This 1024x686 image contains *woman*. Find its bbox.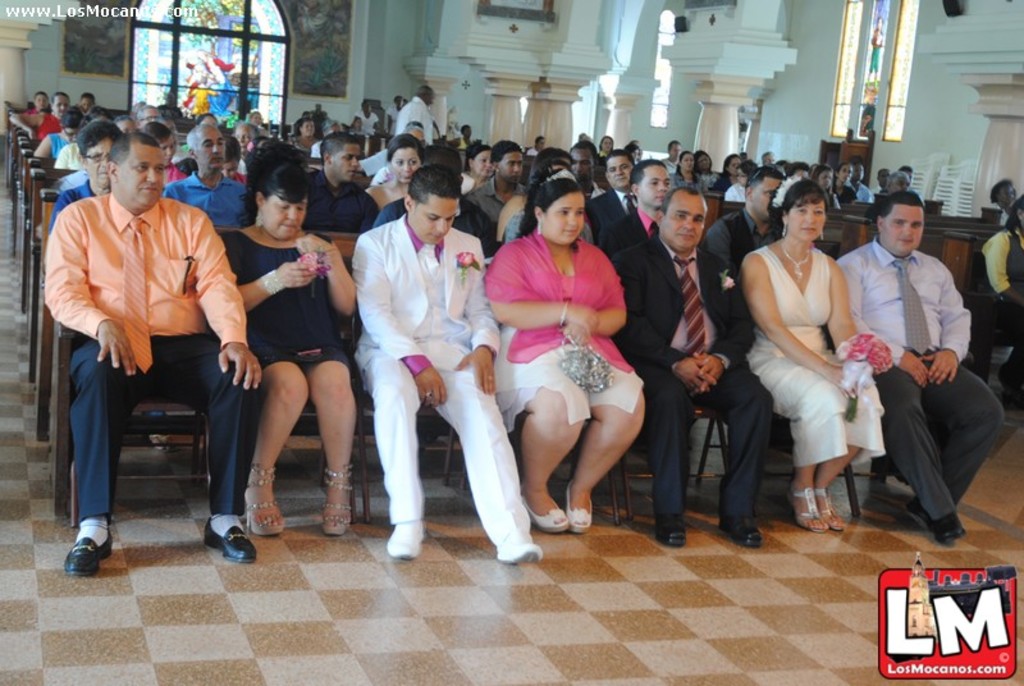
35, 108, 92, 159.
